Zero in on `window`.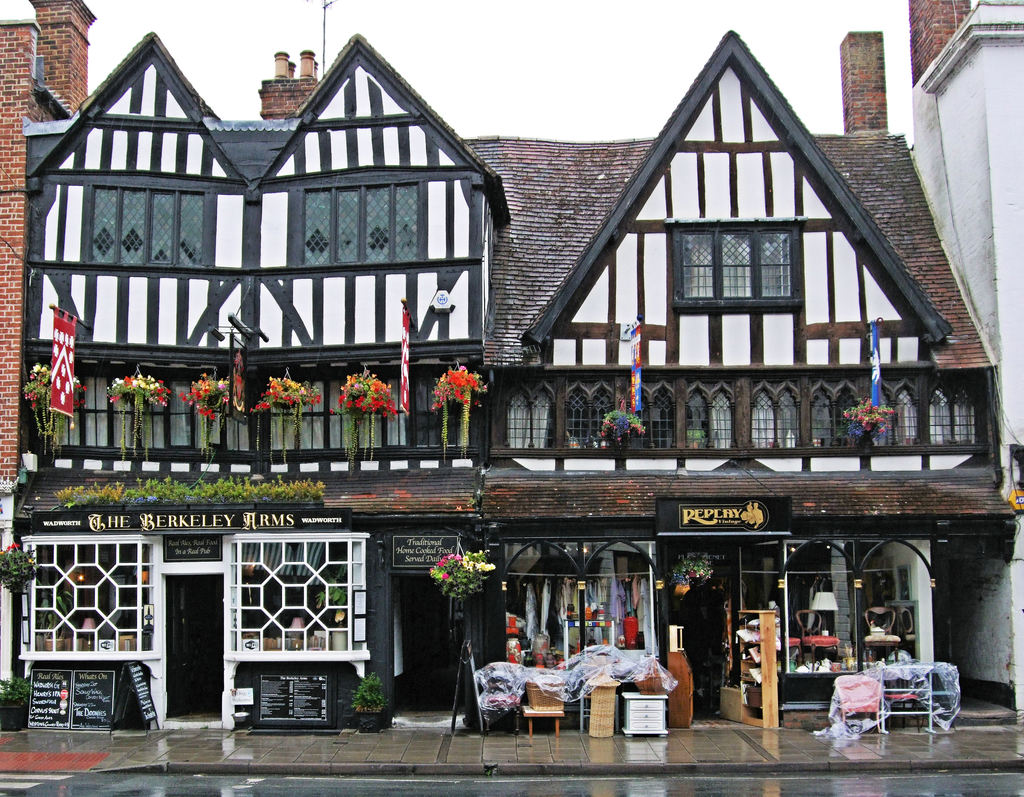
Zeroed in: <region>815, 379, 868, 449</region>.
